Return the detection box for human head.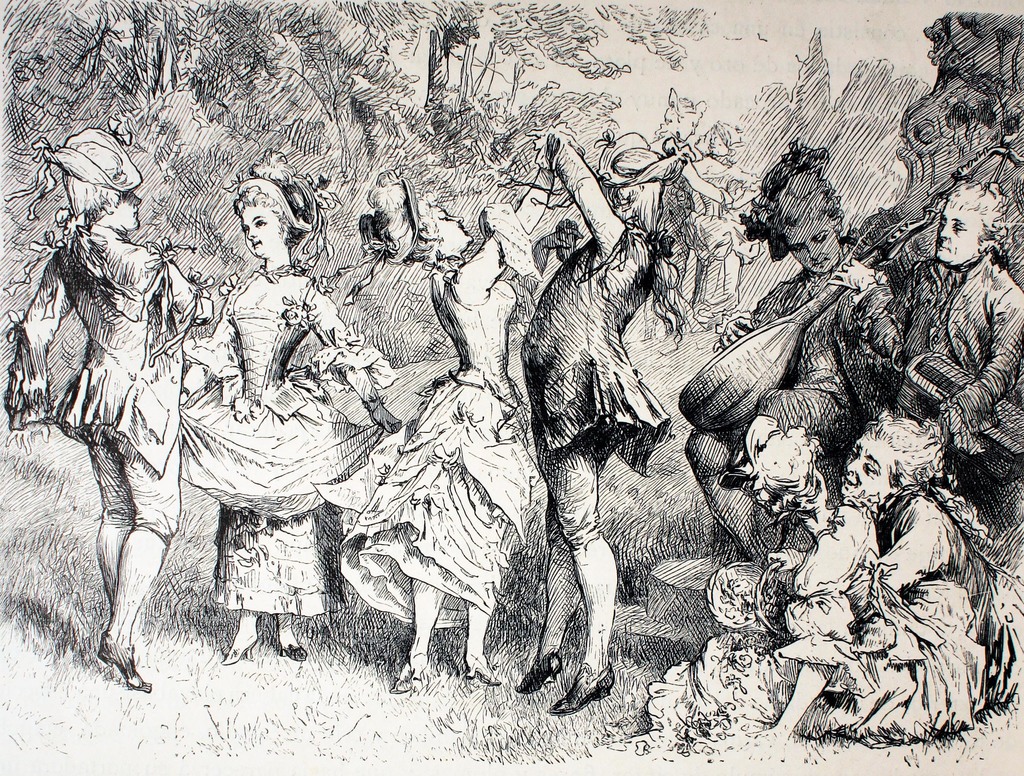
(72, 152, 144, 232).
